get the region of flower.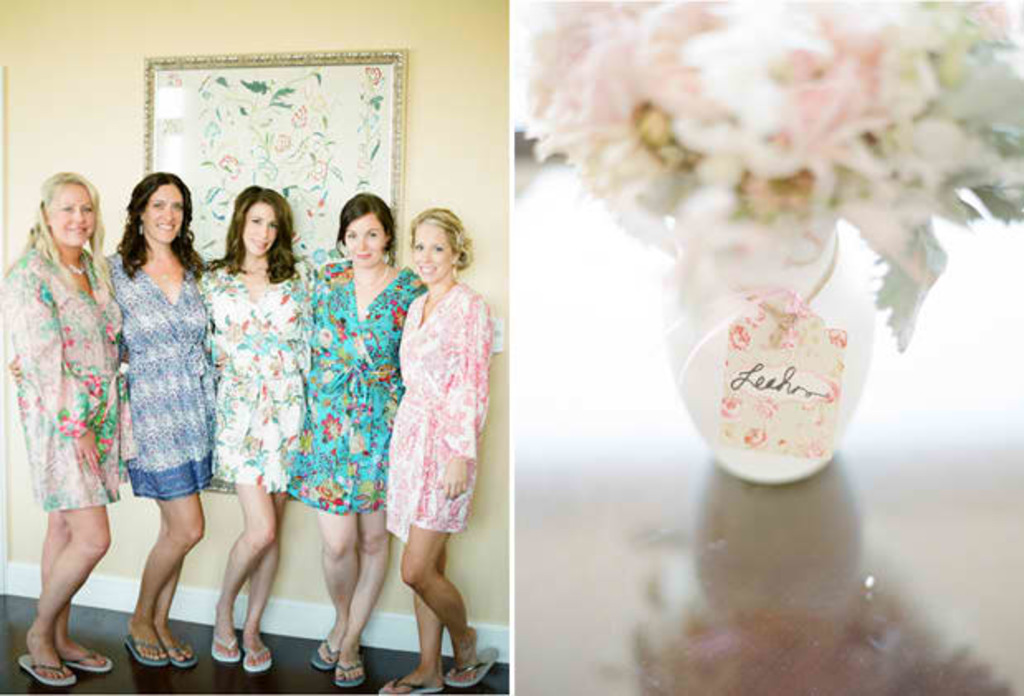
BBox(776, 435, 789, 448).
